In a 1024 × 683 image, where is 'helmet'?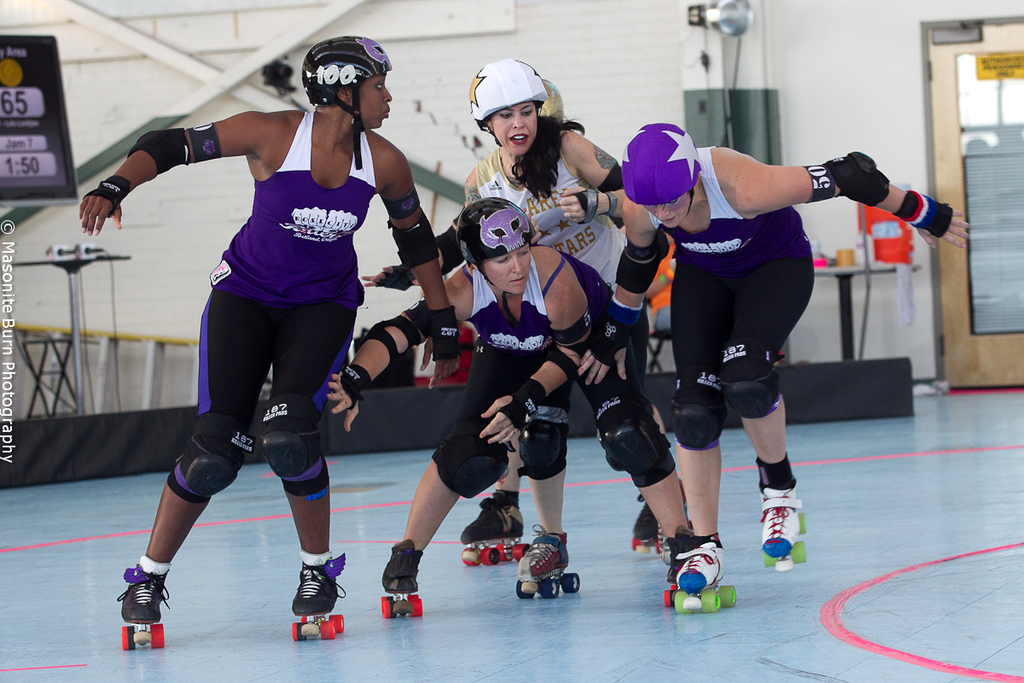
box(461, 198, 536, 280).
